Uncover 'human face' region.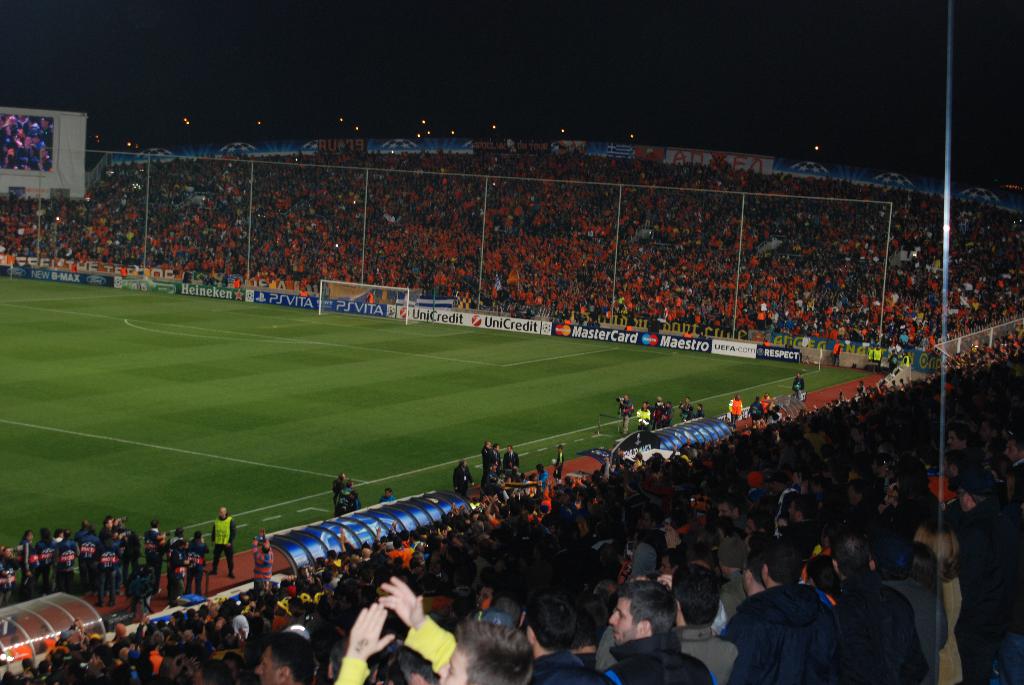
Uncovered: (left=557, top=447, right=561, bottom=448).
